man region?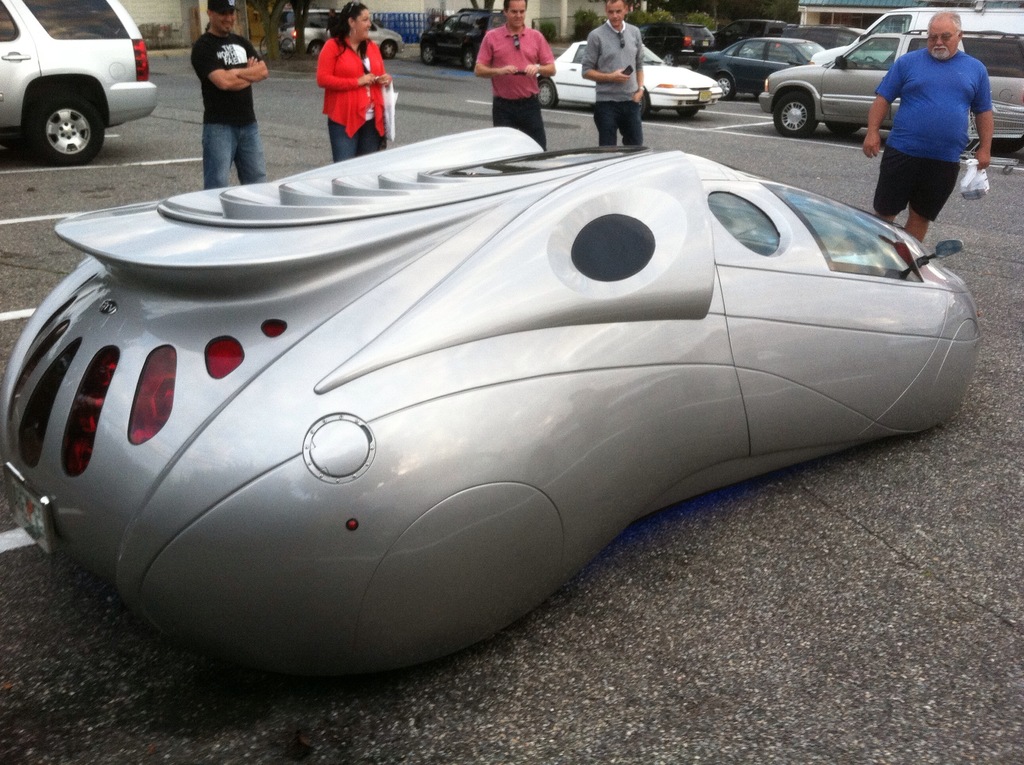
bbox=(186, 0, 269, 191)
